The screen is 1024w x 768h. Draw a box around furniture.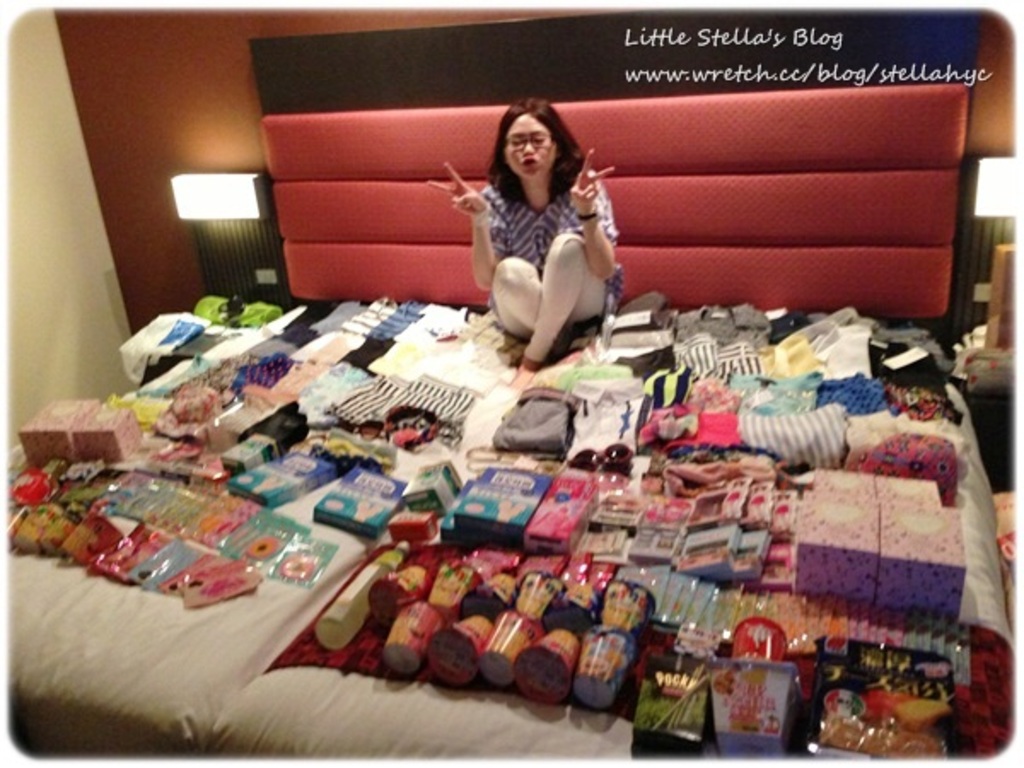
(7, 300, 1015, 761).
